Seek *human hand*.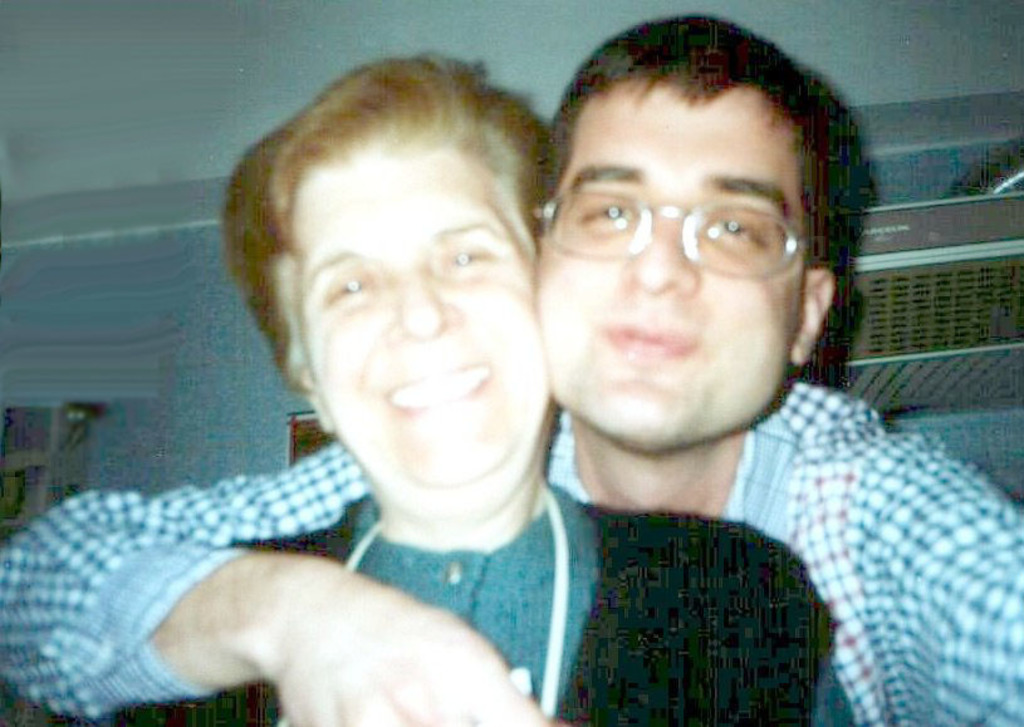
88/526/577/726.
